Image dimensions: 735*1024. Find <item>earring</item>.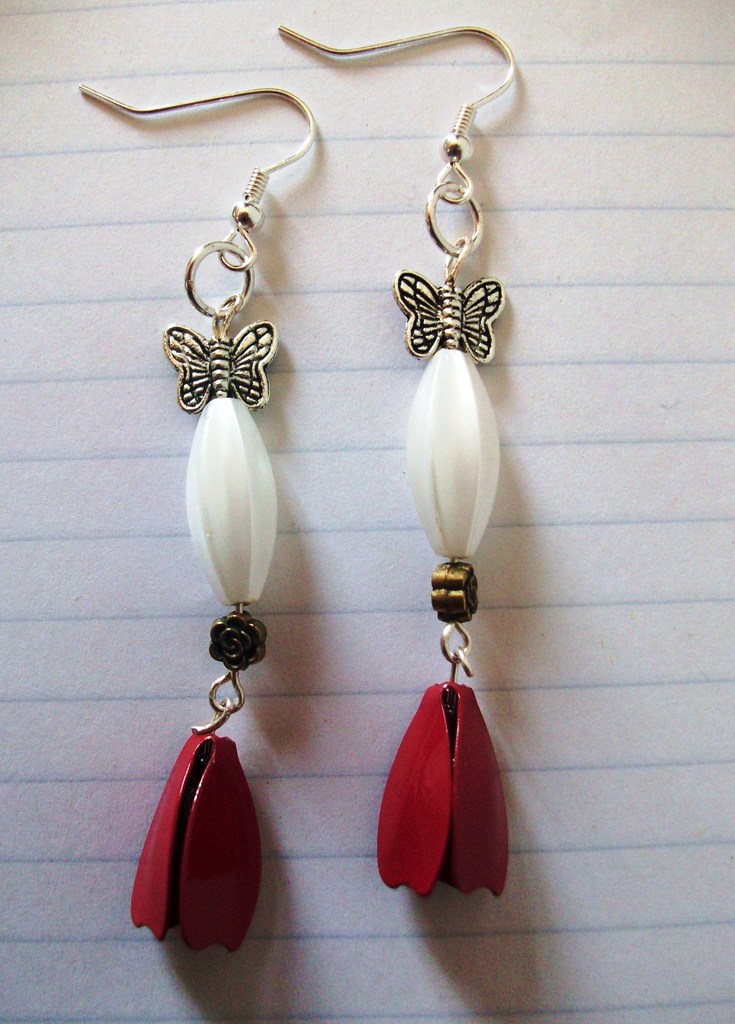
[left=270, top=18, right=521, bottom=900].
